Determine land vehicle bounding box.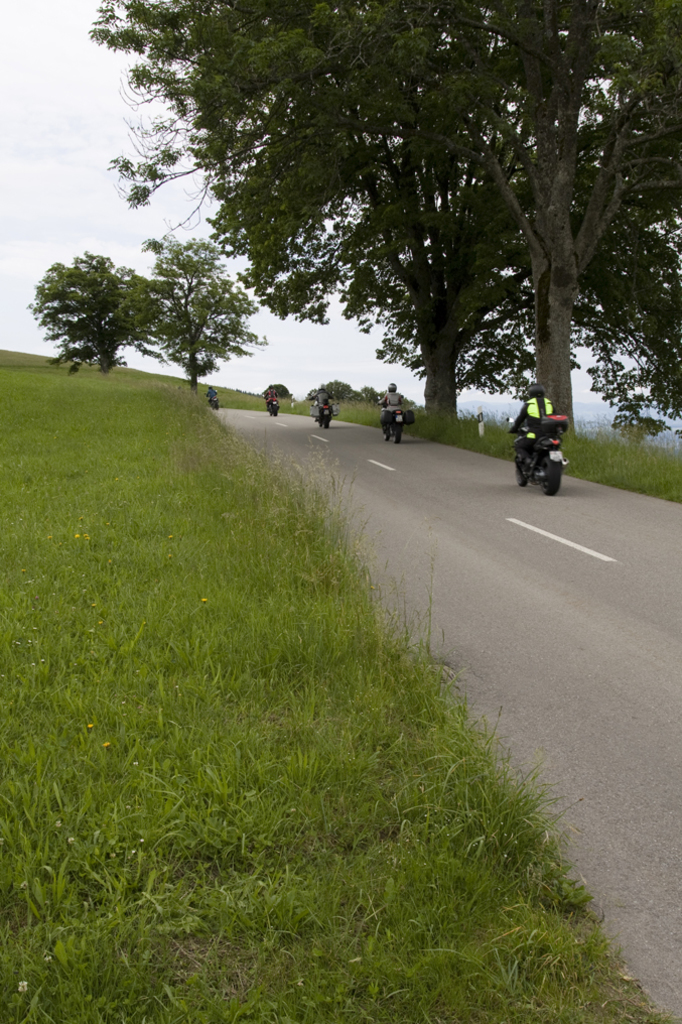
Determined: {"left": 202, "top": 387, "right": 222, "bottom": 412}.
